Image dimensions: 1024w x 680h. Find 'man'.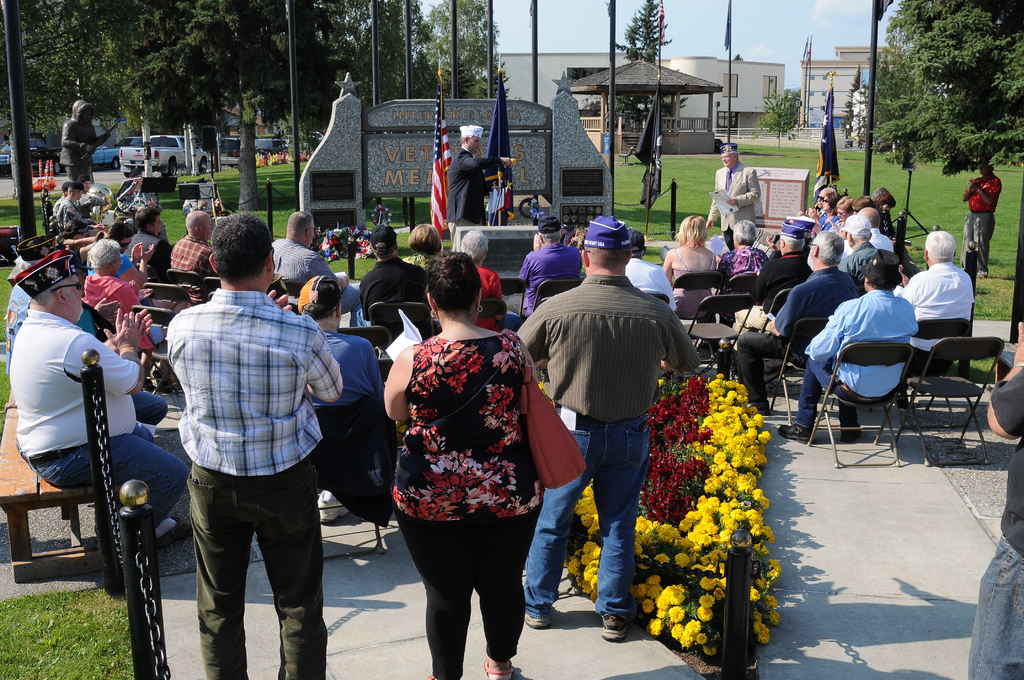
{"left": 445, "top": 117, "right": 509, "bottom": 253}.
